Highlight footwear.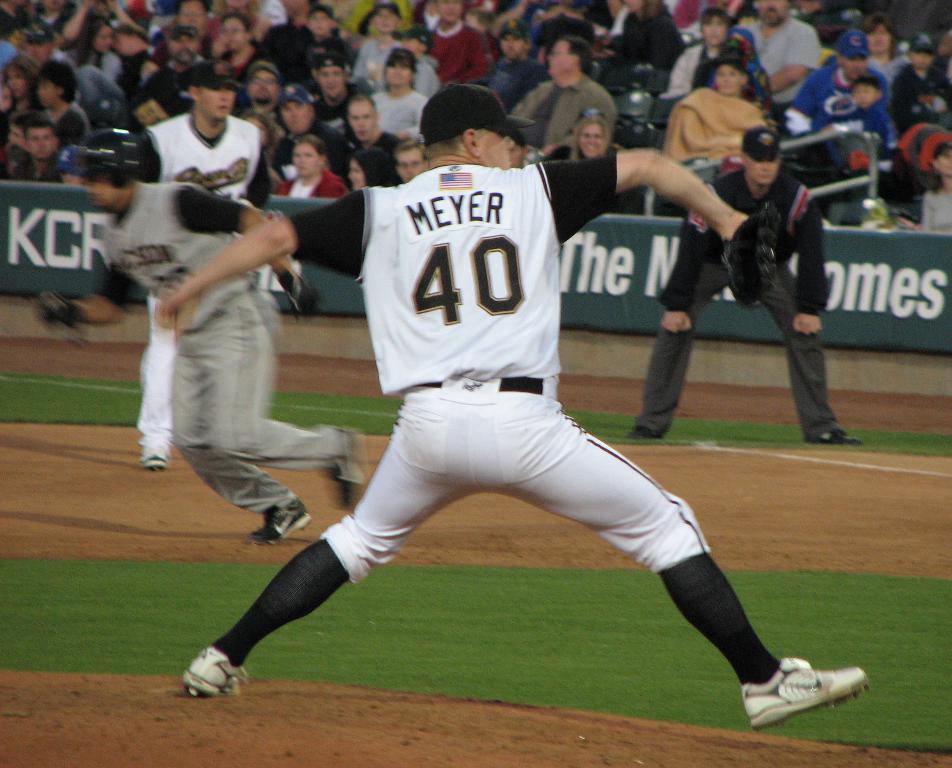
Highlighted region: l=328, t=429, r=362, b=510.
